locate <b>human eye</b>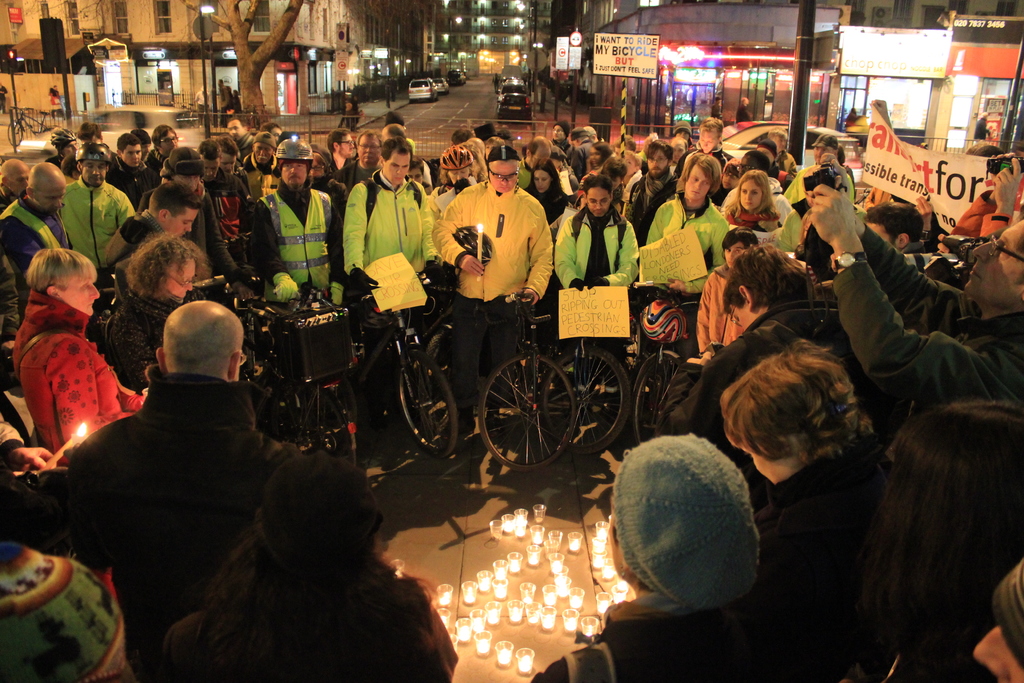
x1=724, y1=249, x2=732, y2=255
